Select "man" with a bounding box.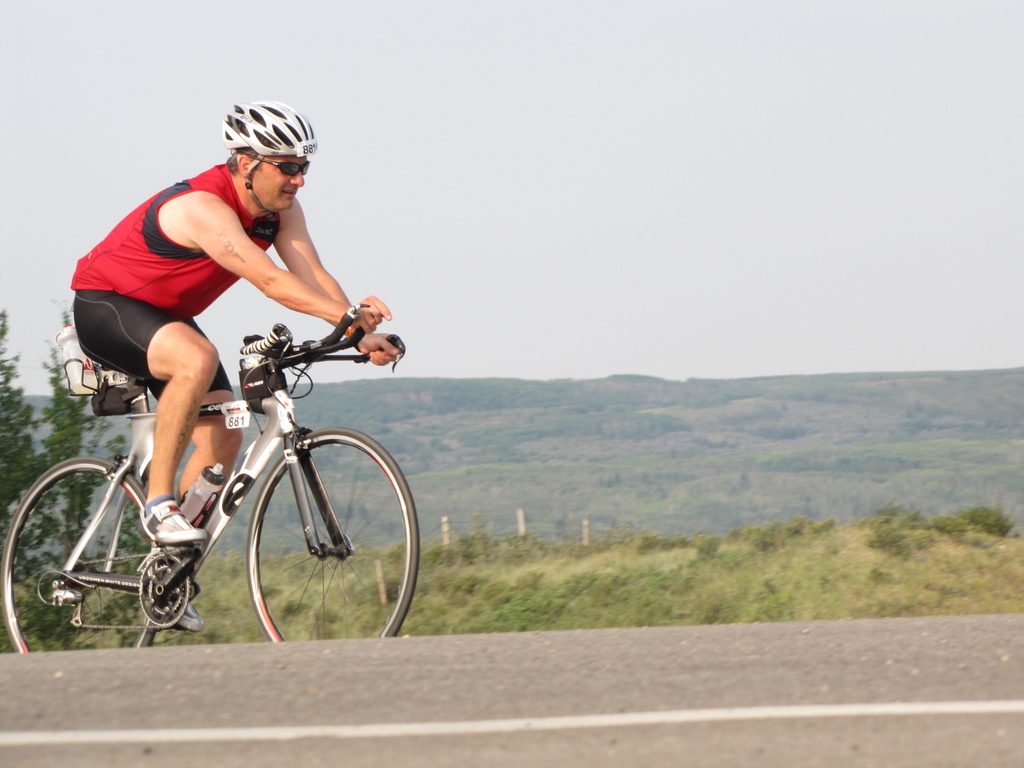
<region>48, 129, 351, 519</region>.
